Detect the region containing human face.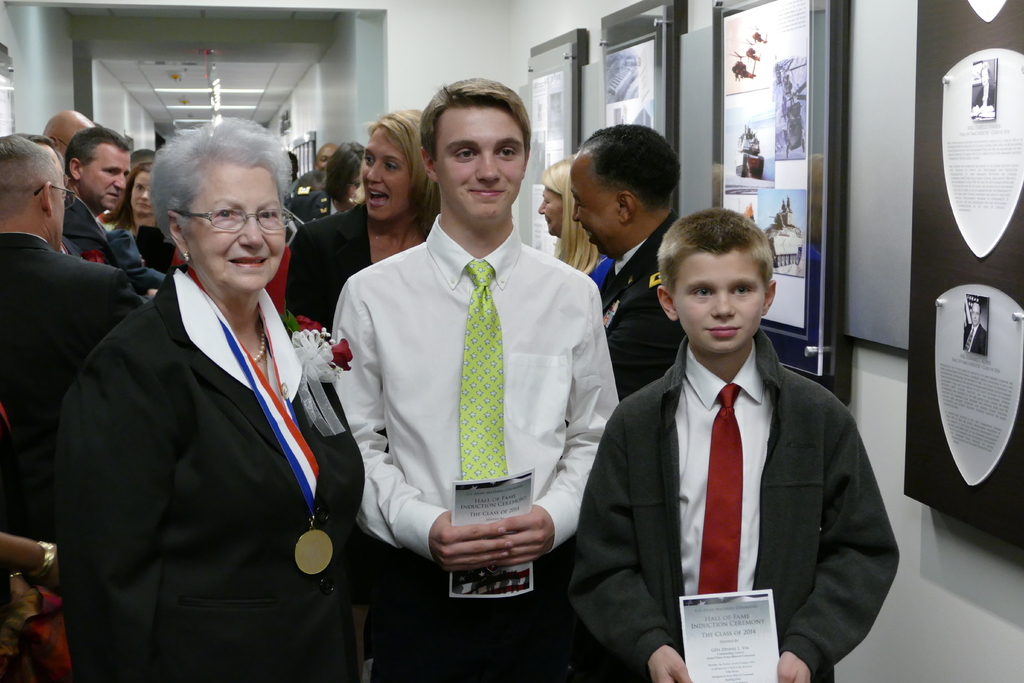
left=536, top=187, right=561, bottom=231.
